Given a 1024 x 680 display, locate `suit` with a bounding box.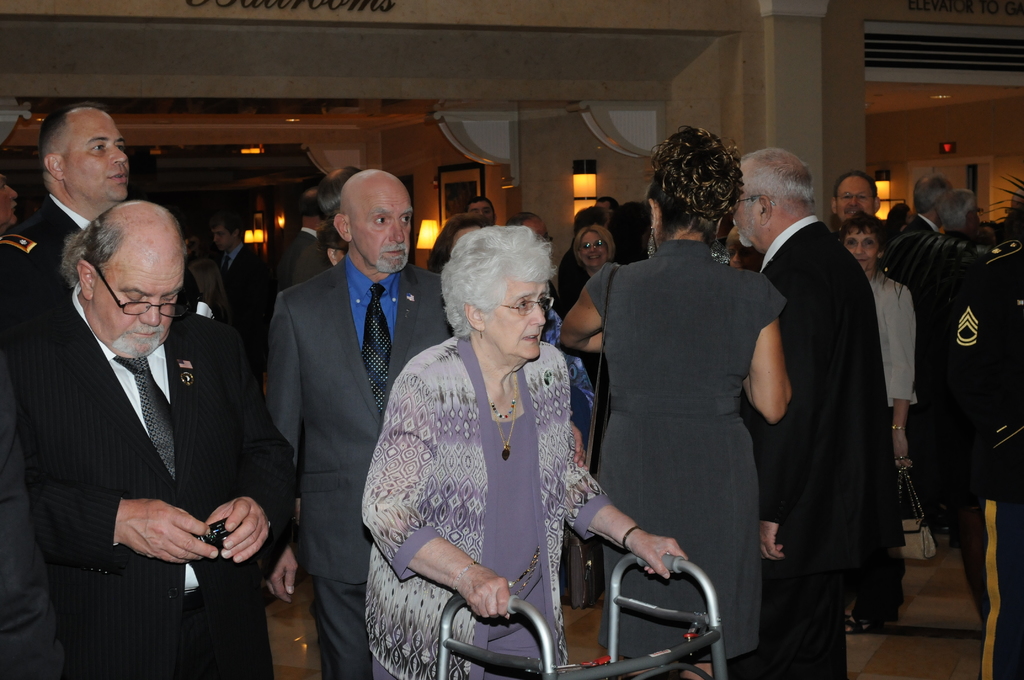
Located: crop(897, 213, 938, 279).
